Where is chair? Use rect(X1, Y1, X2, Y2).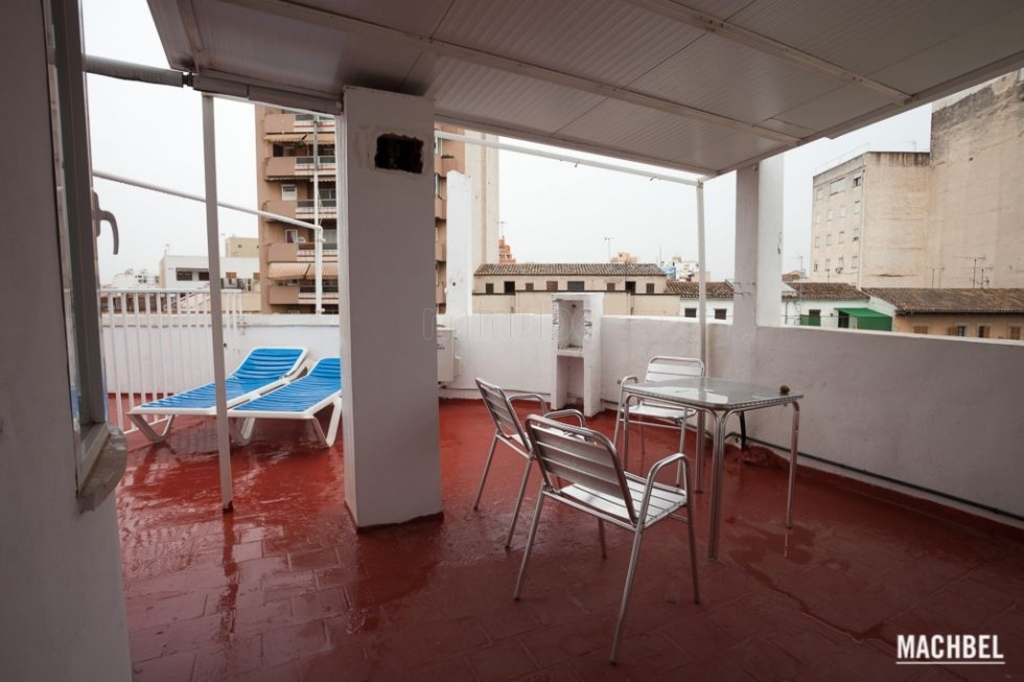
rect(466, 374, 598, 548).
